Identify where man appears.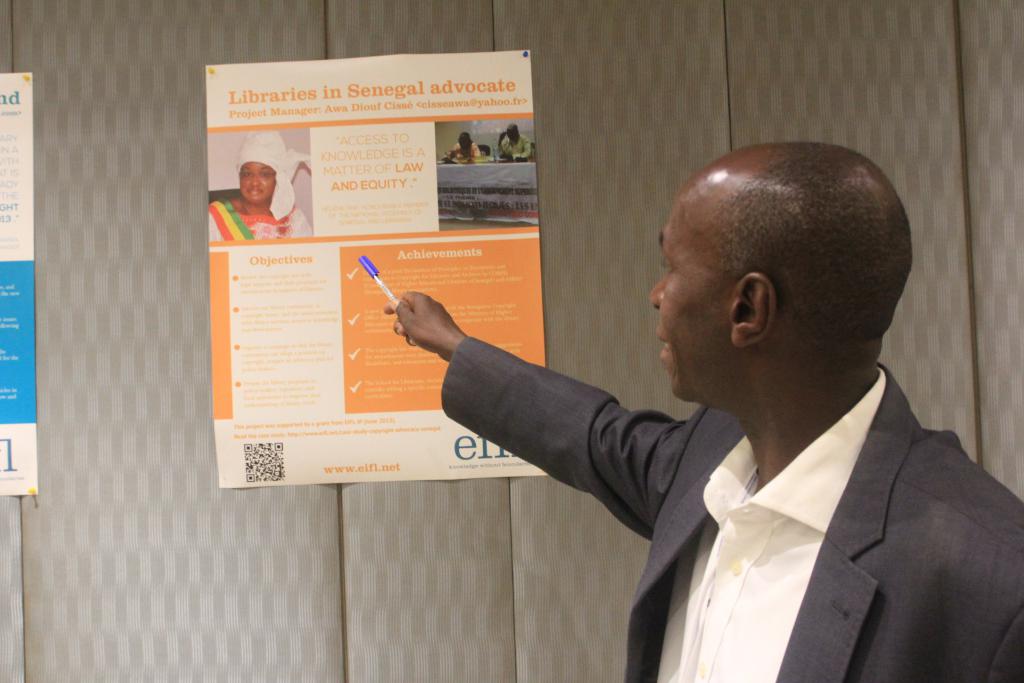
Appears at x1=499 y1=118 x2=540 y2=168.
